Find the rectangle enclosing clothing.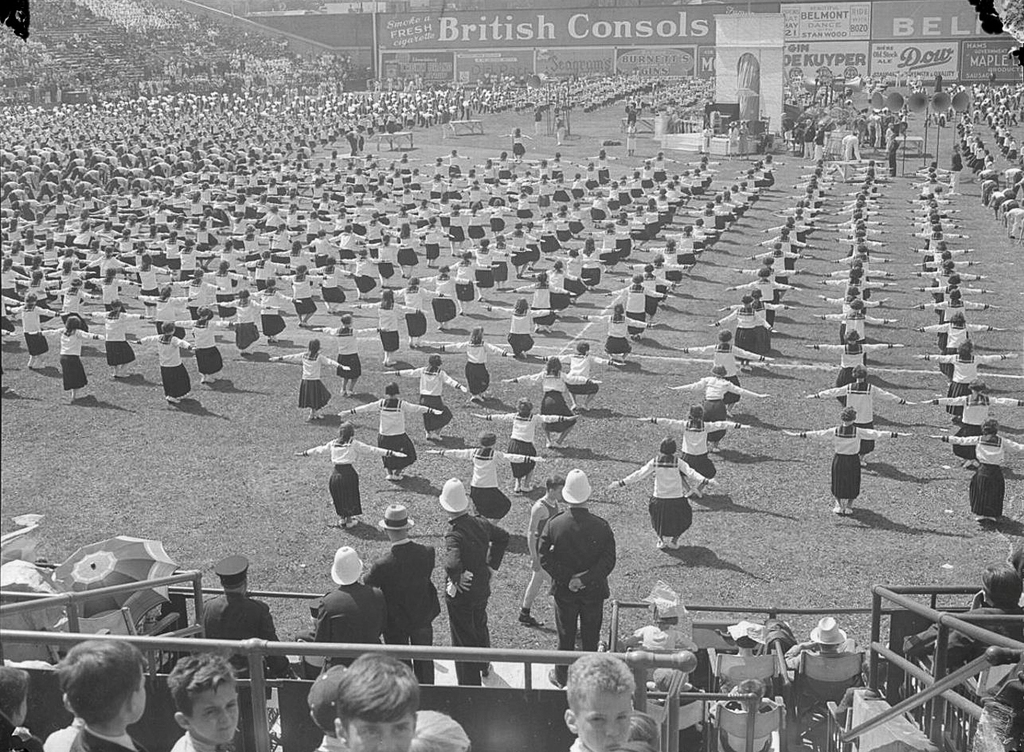
<region>953, 85, 1018, 231</region>.
